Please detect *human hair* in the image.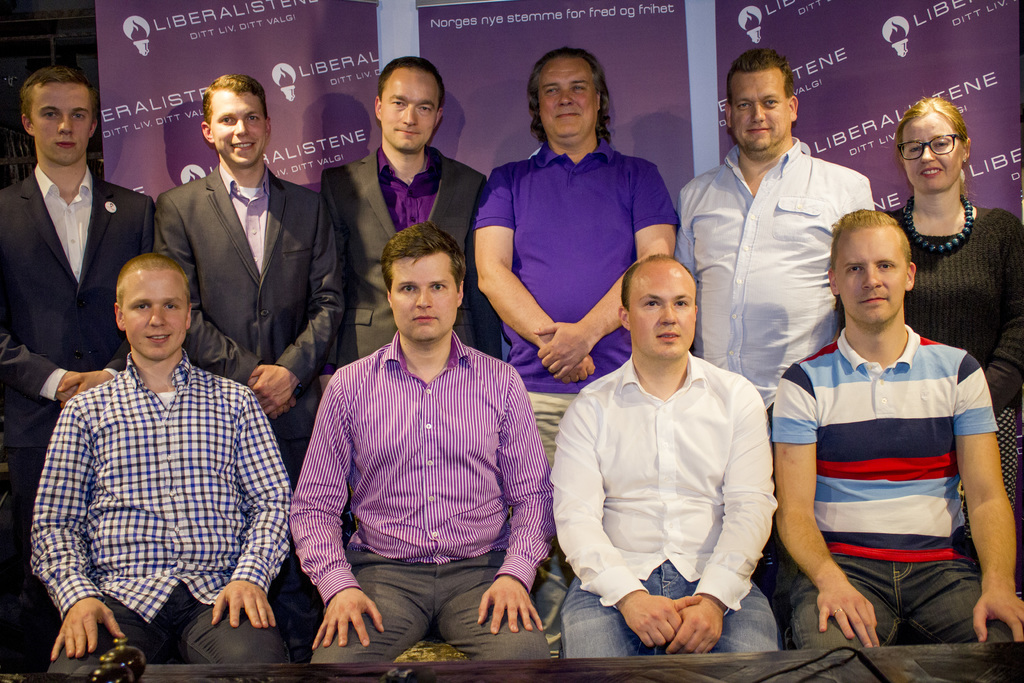
203:73:268:120.
